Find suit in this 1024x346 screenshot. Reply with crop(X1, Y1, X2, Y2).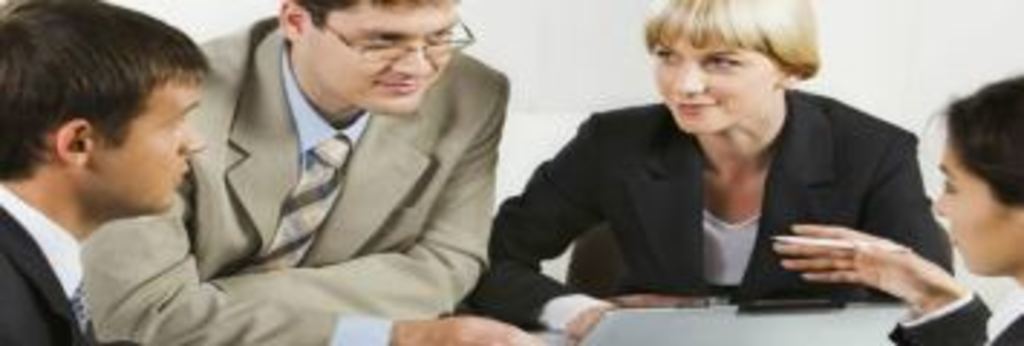
crop(78, 17, 511, 343).
